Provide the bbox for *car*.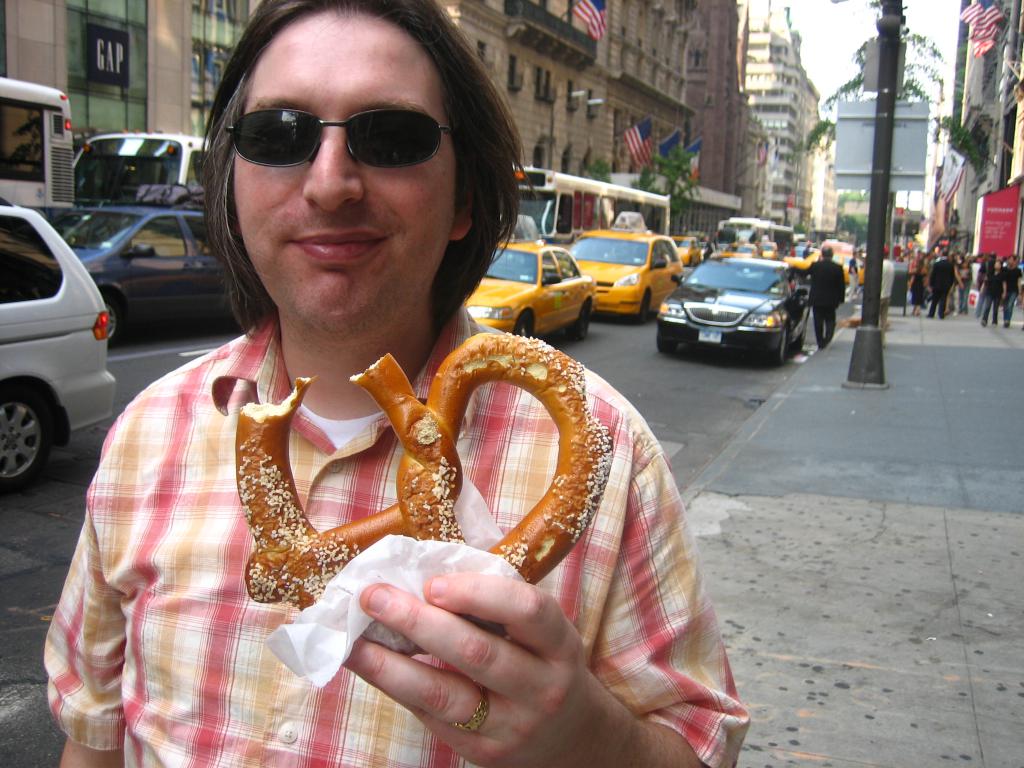
659/256/808/363.
